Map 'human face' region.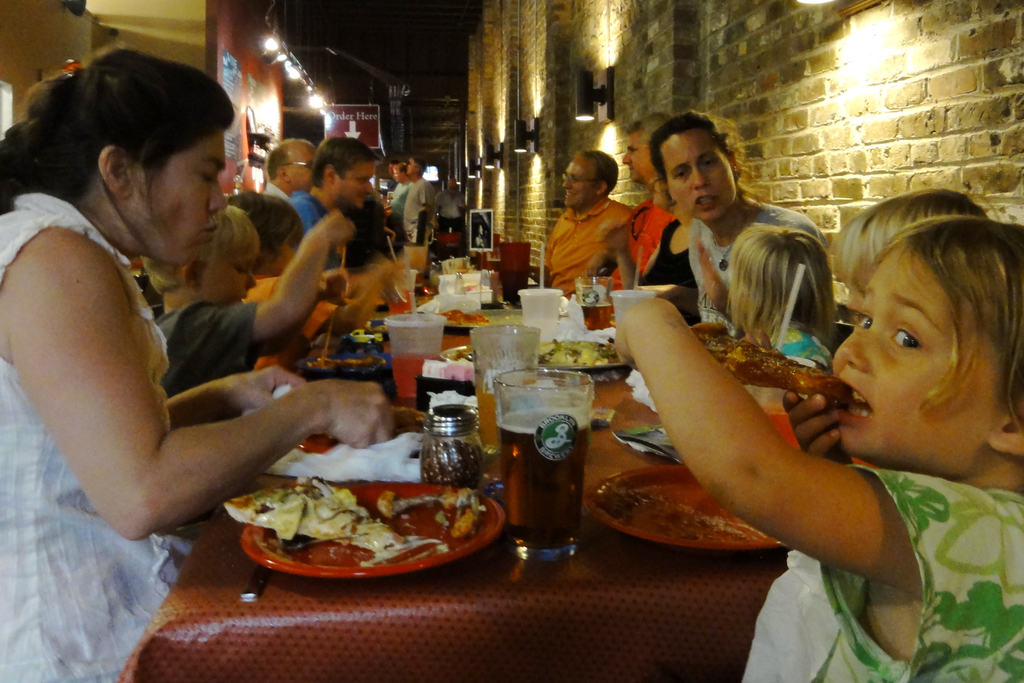
Mapped to <box>666,121,740,221</box>.
